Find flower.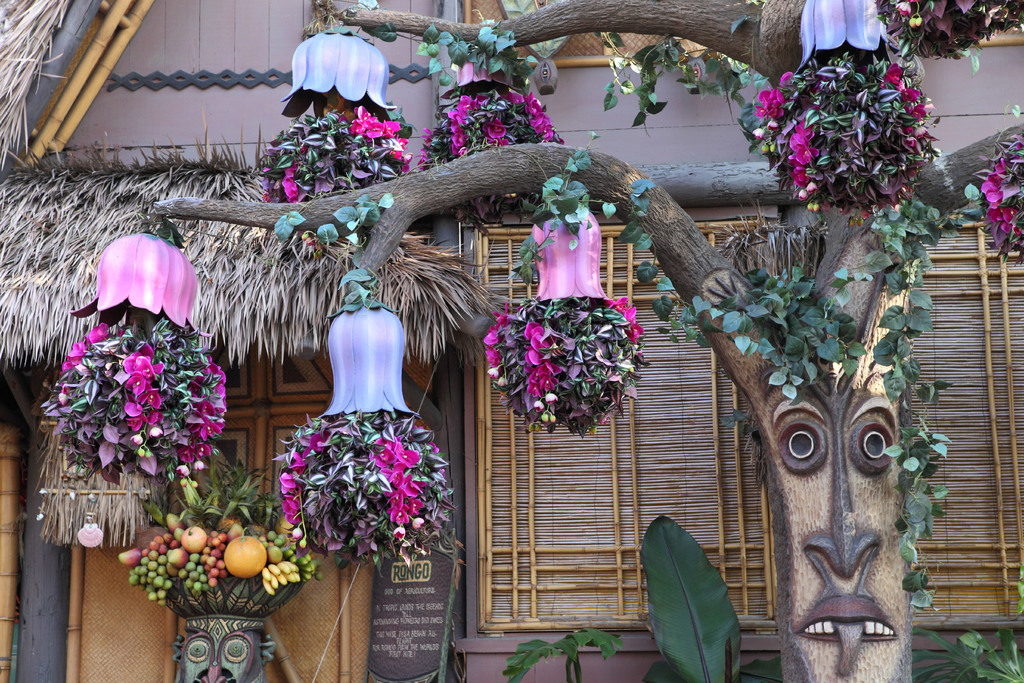
x1=350, y1=106, x2=399, y2=140.
